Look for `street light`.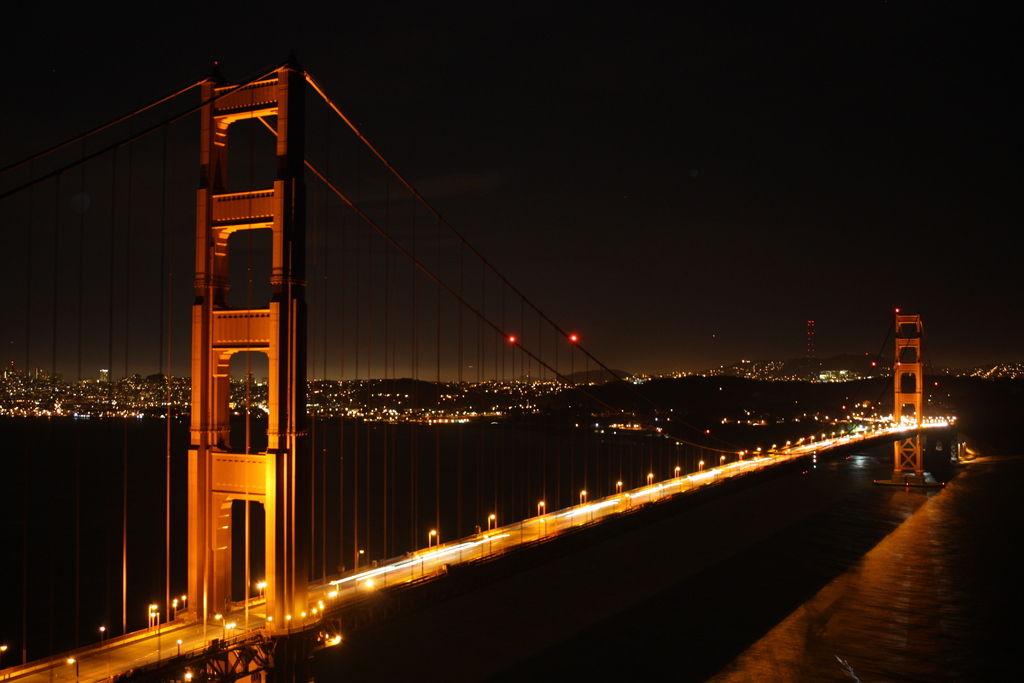
Found: {"left": 173, "top": 597, "right": 179, "bottom": 617}.
